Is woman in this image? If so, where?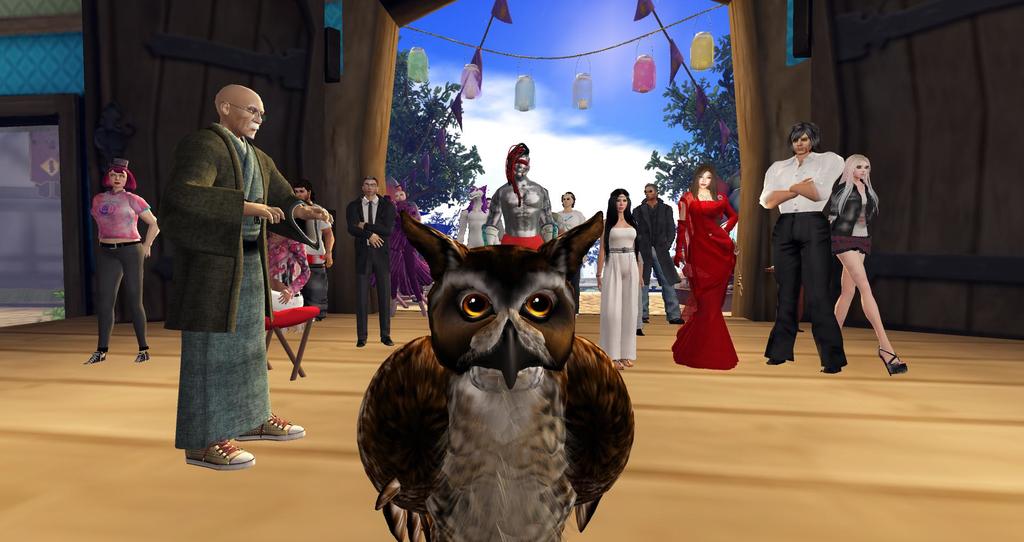
Yes, at Rect(90, 157, 161, 362).
